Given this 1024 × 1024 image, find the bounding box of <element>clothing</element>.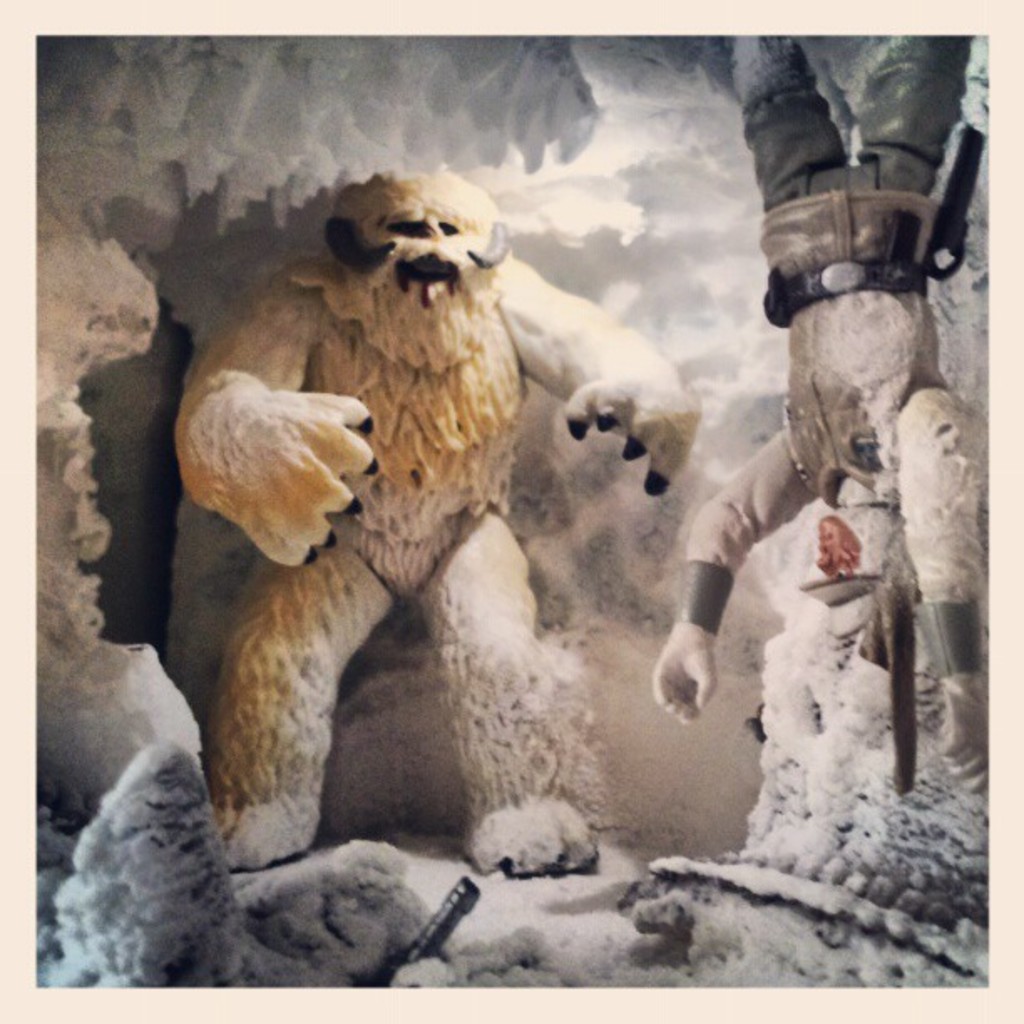
l=679, t=35, r=982, b=684.
